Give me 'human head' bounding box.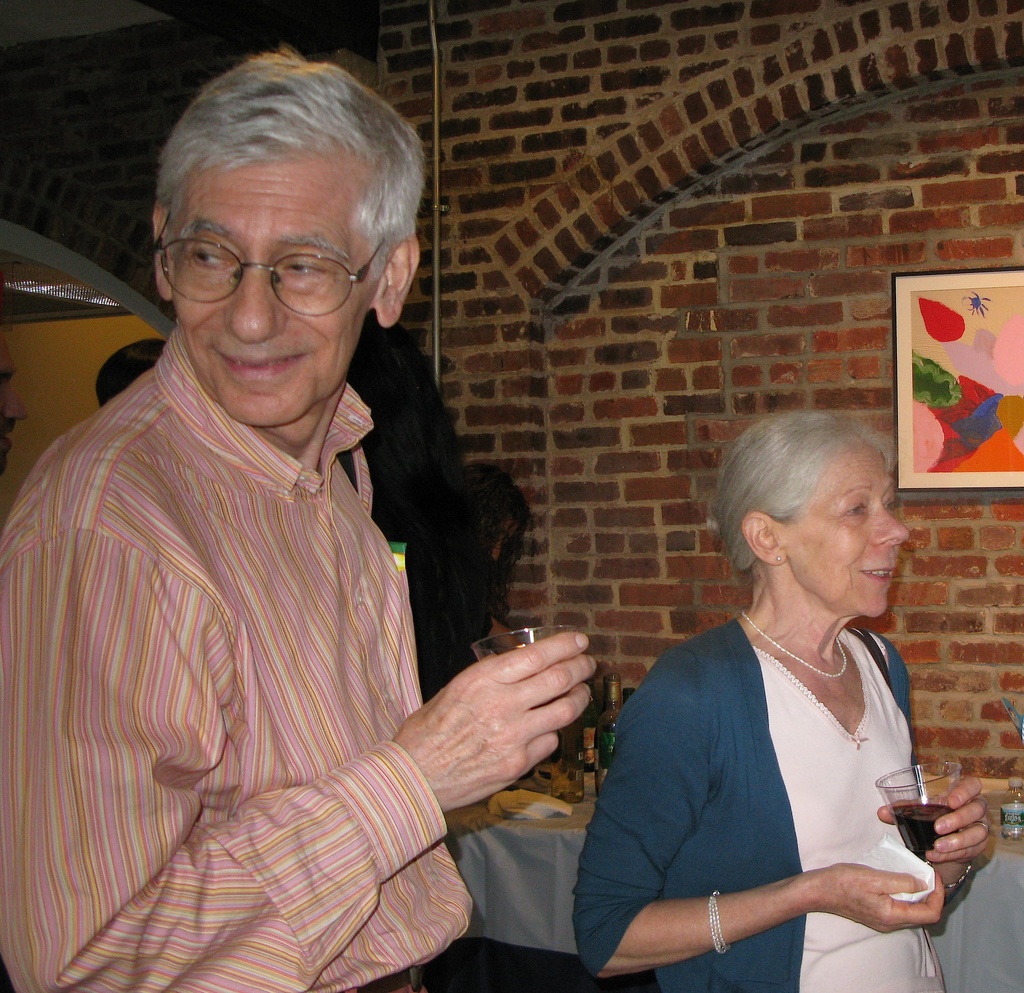
crop(90, 339, 167, 408).
